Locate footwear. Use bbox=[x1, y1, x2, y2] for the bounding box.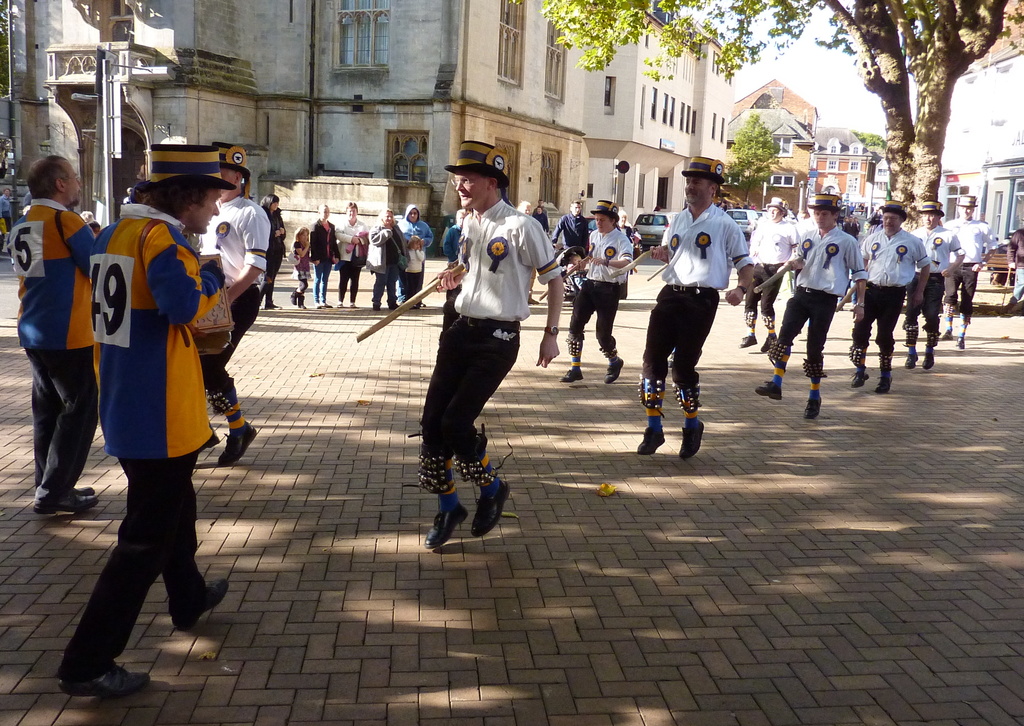
bbox=[940, 330, 949, 341].
